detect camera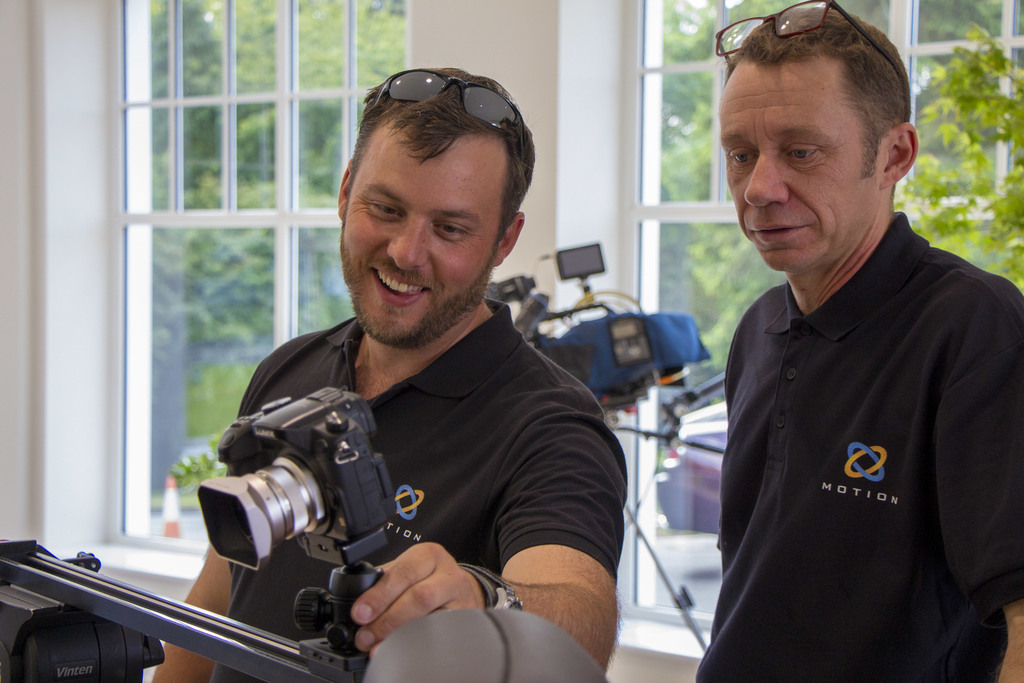
(189,367,426,639)
